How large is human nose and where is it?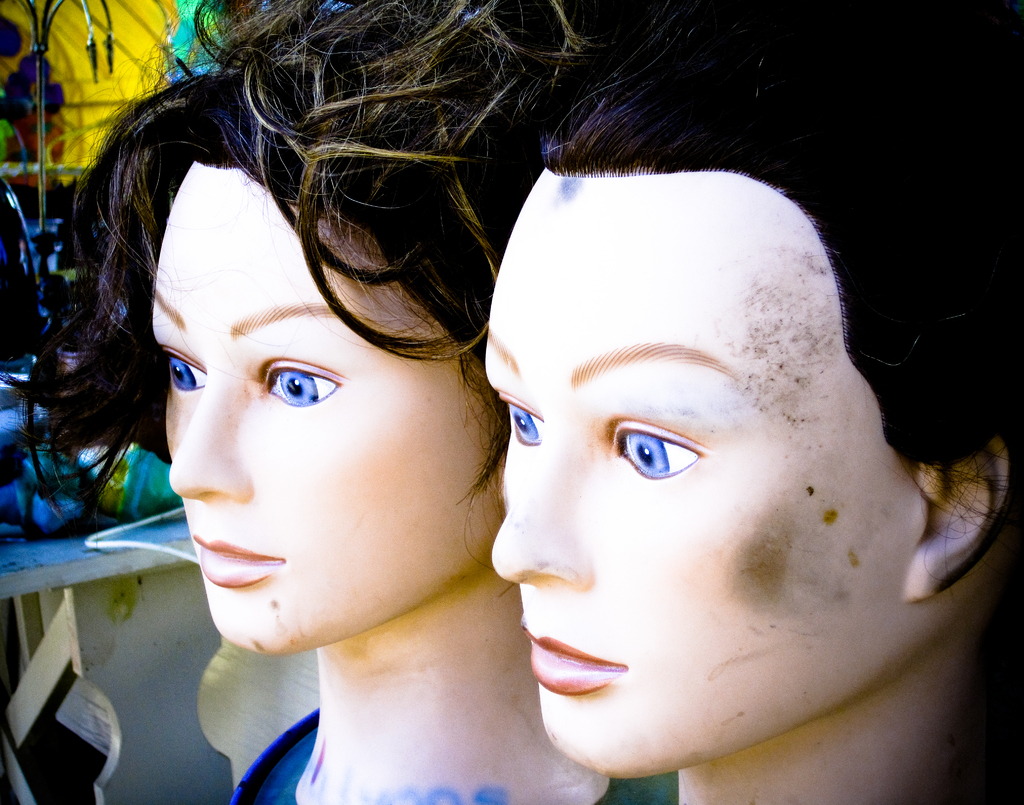
Bounding box: [168, 366, 251, 502].
